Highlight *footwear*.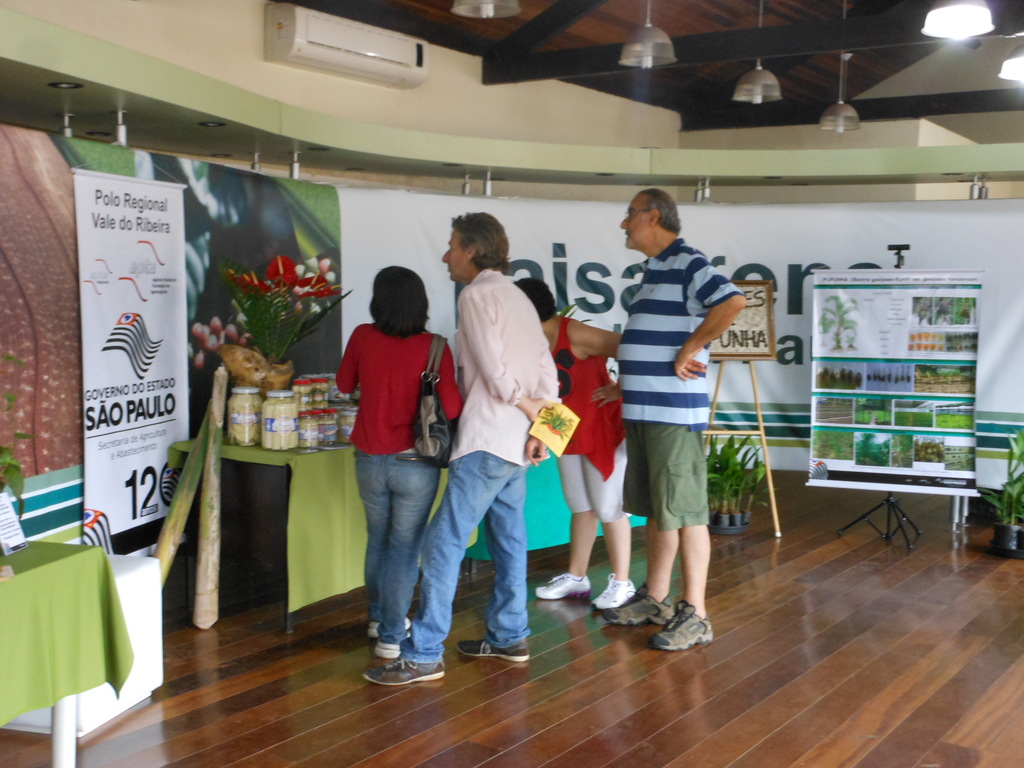
Highlighted region: 362,653,444,687.
